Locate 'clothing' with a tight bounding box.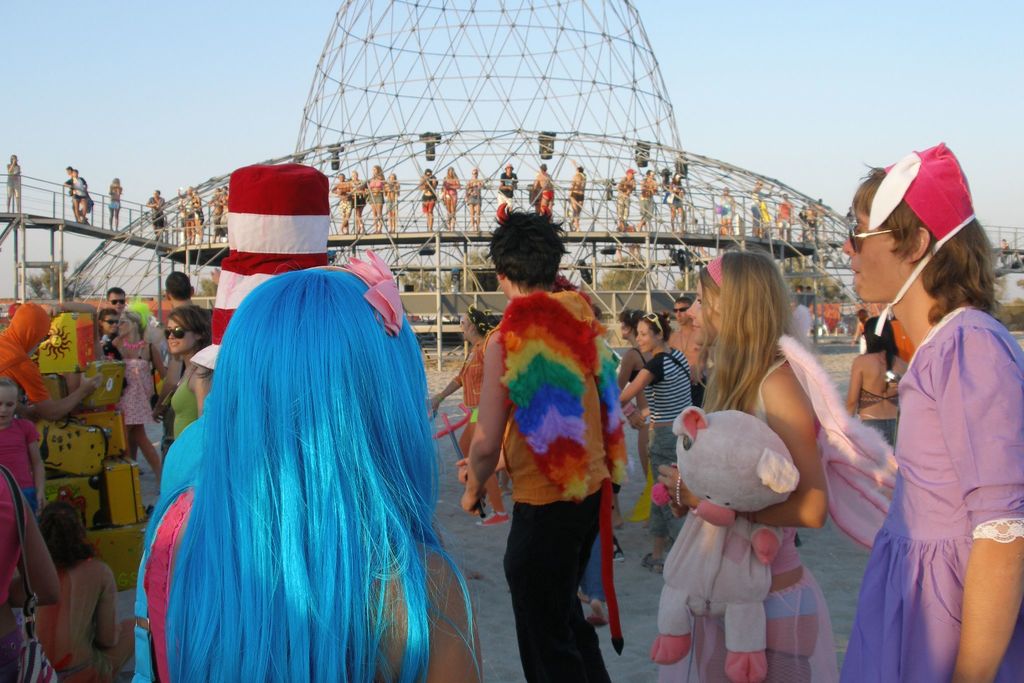
select_region(484, 254, 628, 652).
